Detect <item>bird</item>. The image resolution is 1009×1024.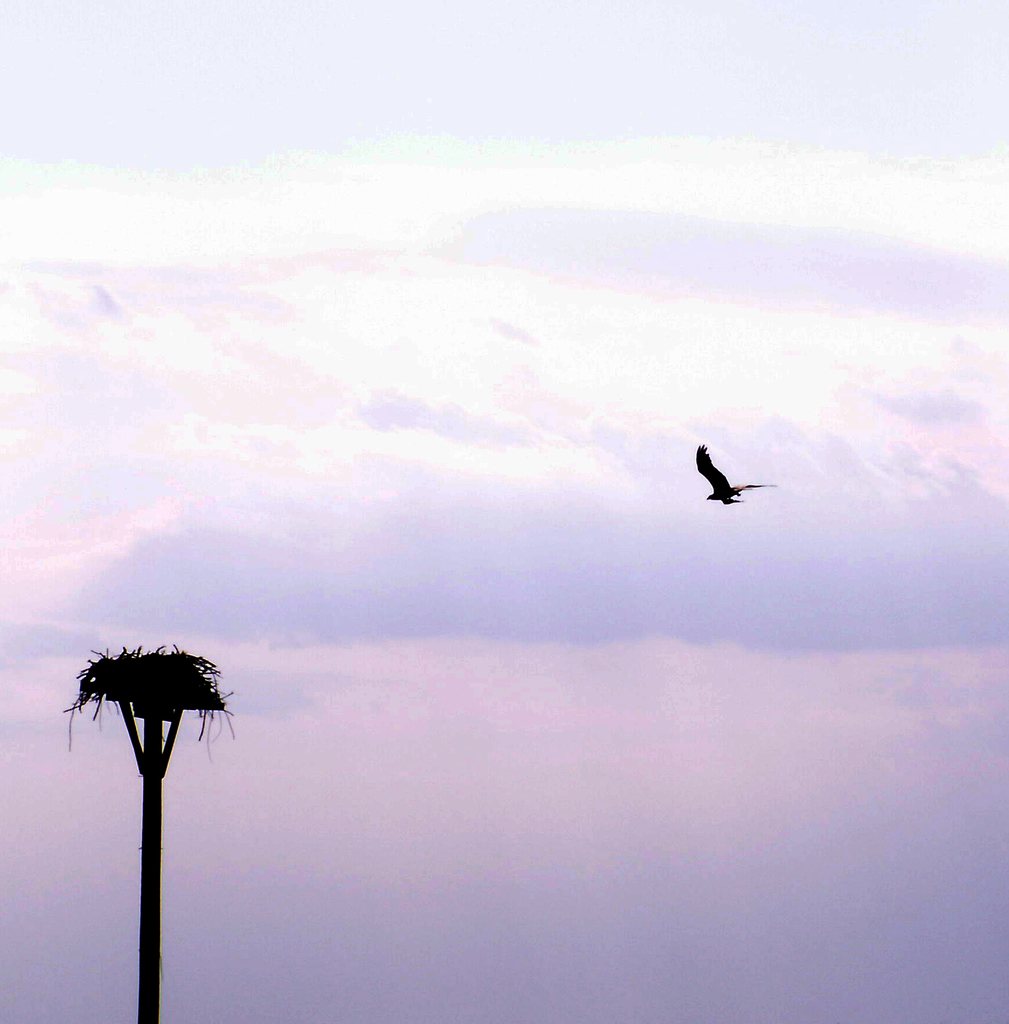
locate(678, 436, 782, 519).
